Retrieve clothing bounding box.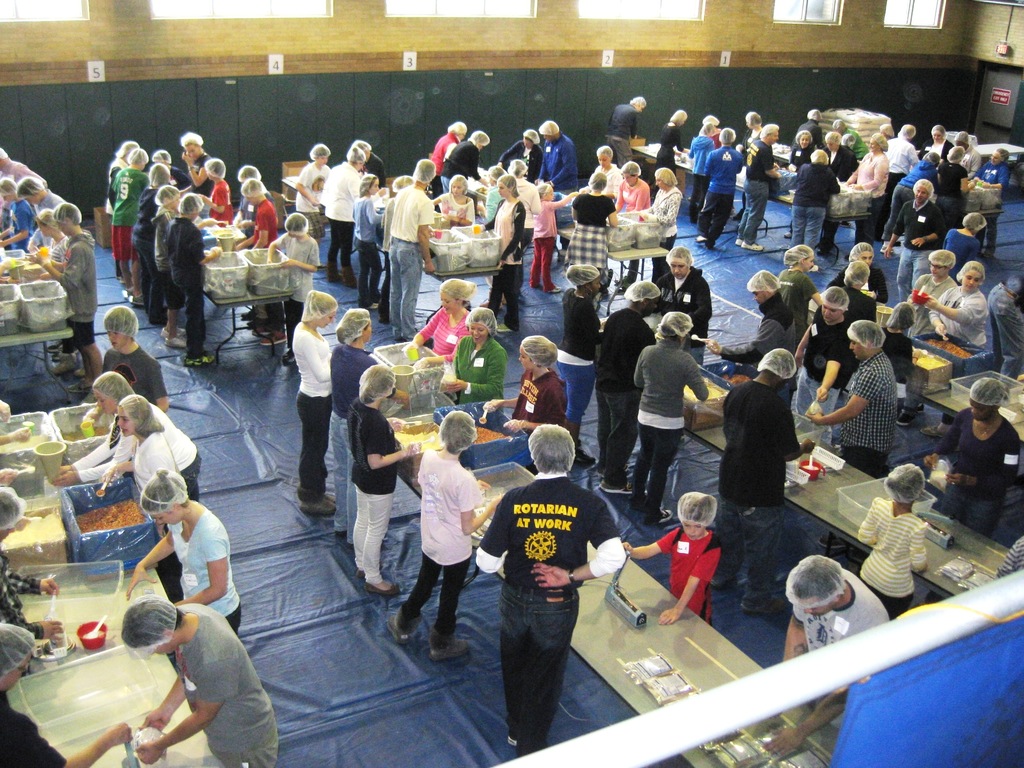
Bounding box: [277, 233, 320, 342].
